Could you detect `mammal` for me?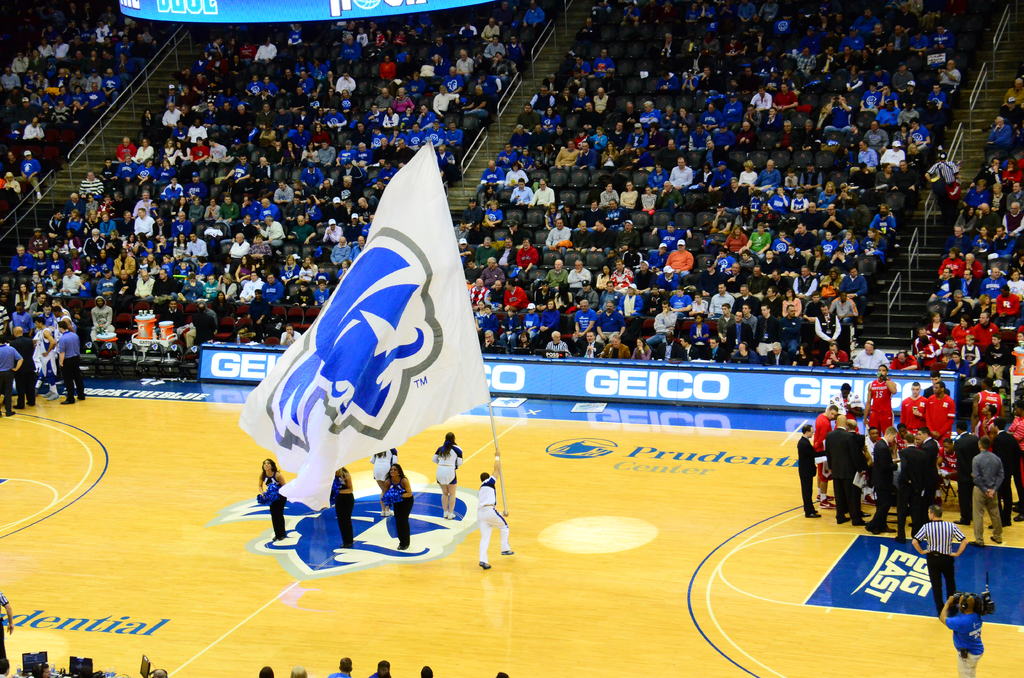
Detection result: pyautogui.locateOnScreen(973, 375, 1008, 424).
